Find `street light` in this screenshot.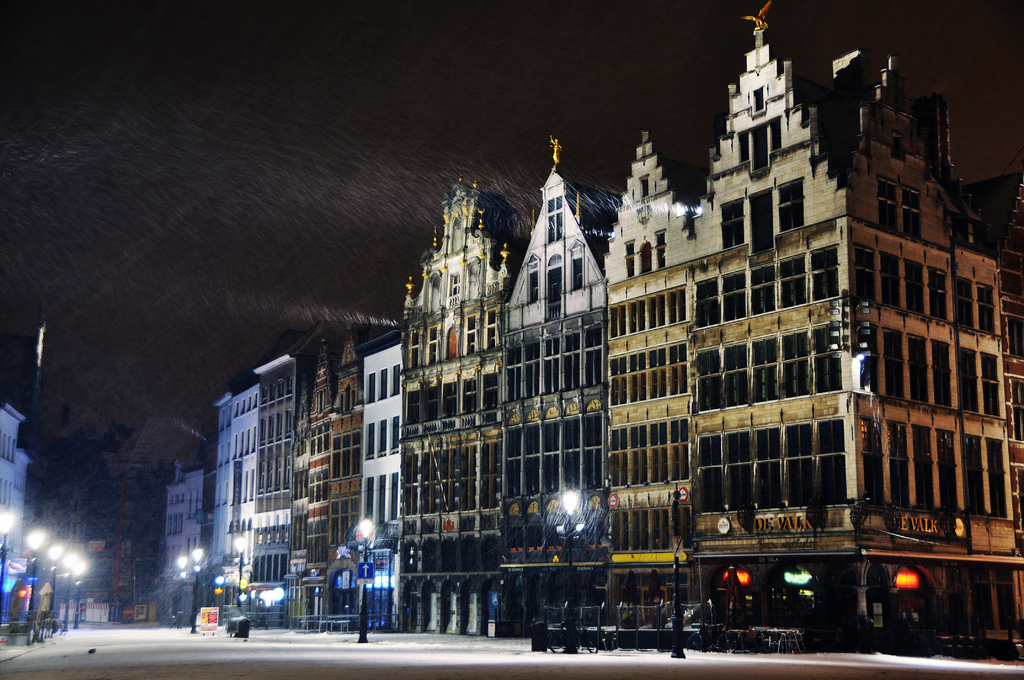
The bounding box for `street light` is {"left": 352, "top": 516, "right": 378, "bottom": 644}.
